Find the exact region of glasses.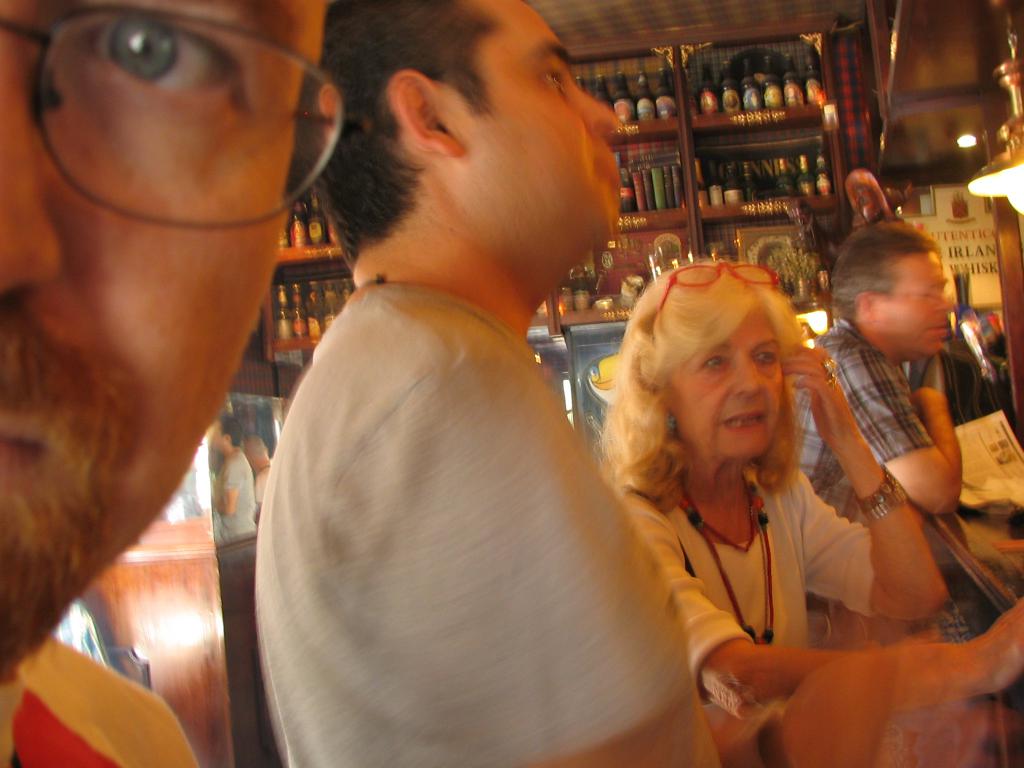
Exact region: region(650, 260, 779, 322).
